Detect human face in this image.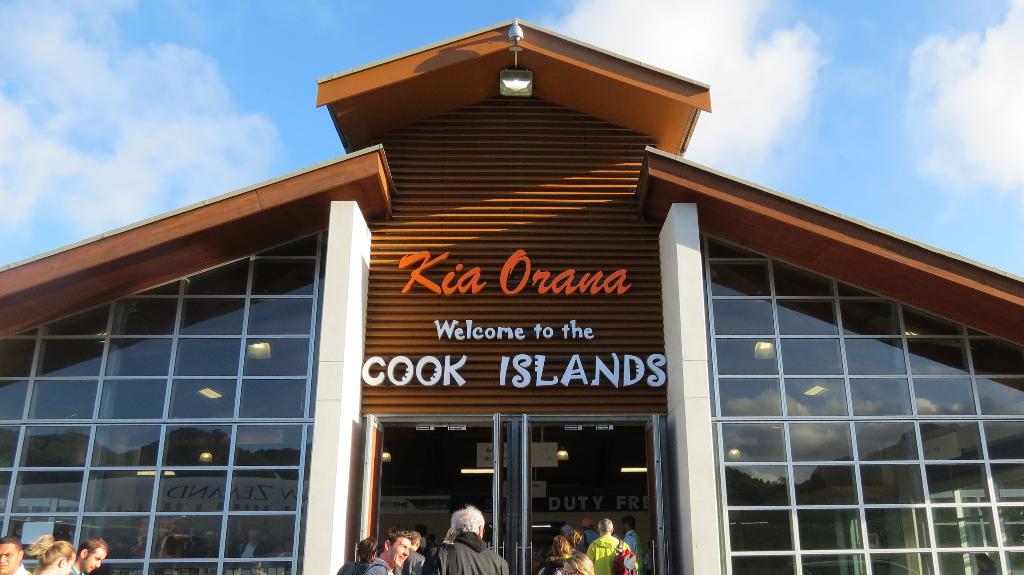
Detection: {"x1": 0, "y1": 544, "x2": 19, "y2": 574}.
